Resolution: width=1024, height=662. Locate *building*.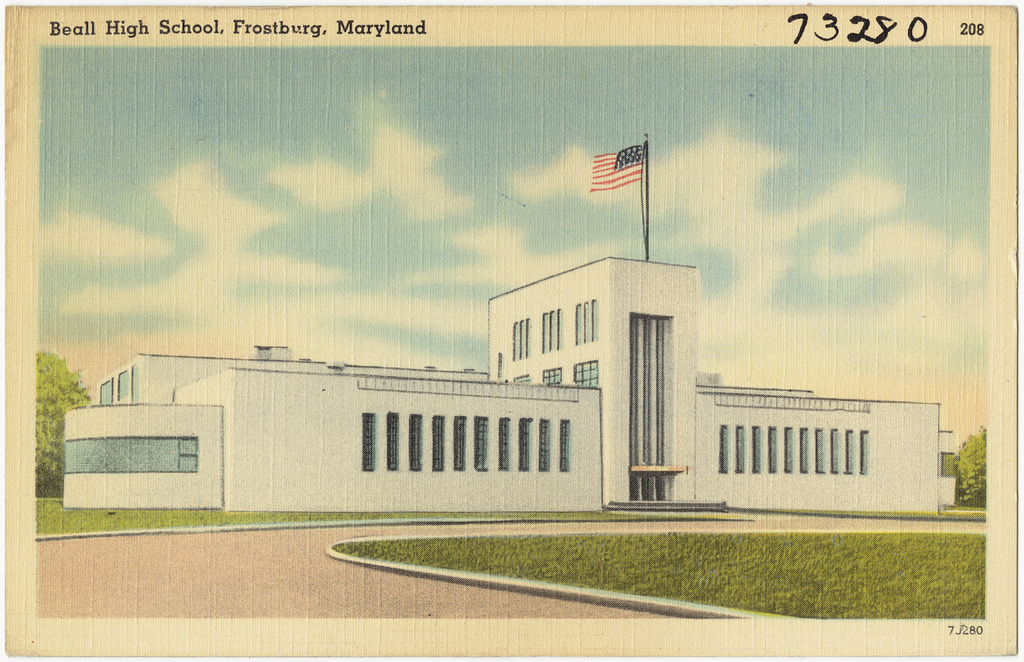
61 255 959 515.
